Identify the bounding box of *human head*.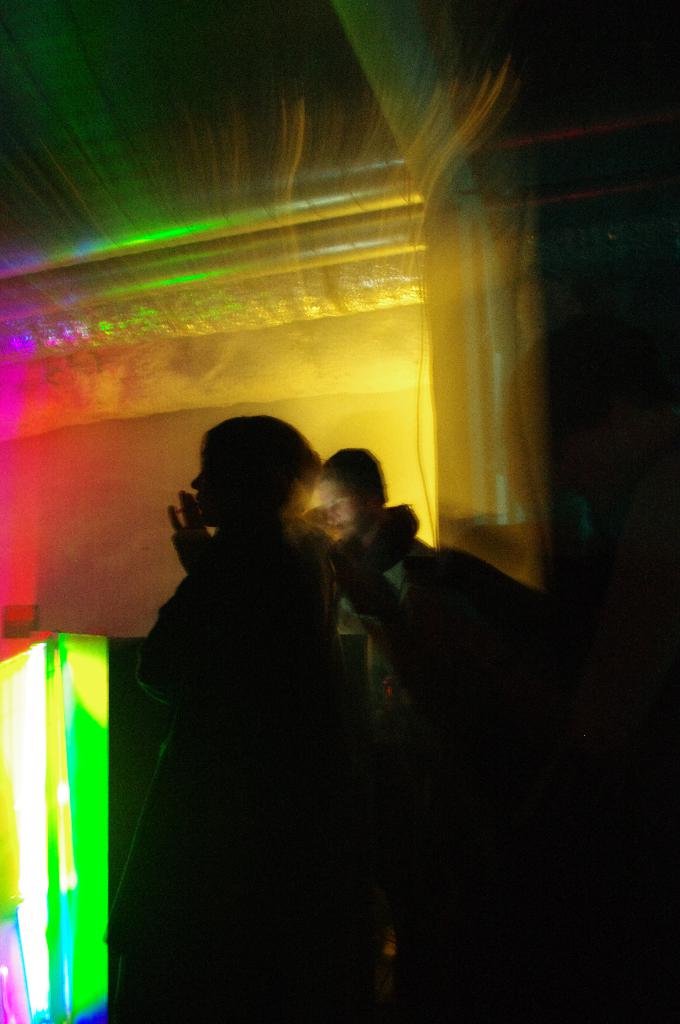
bbox=[327, 442, 384, 534].
